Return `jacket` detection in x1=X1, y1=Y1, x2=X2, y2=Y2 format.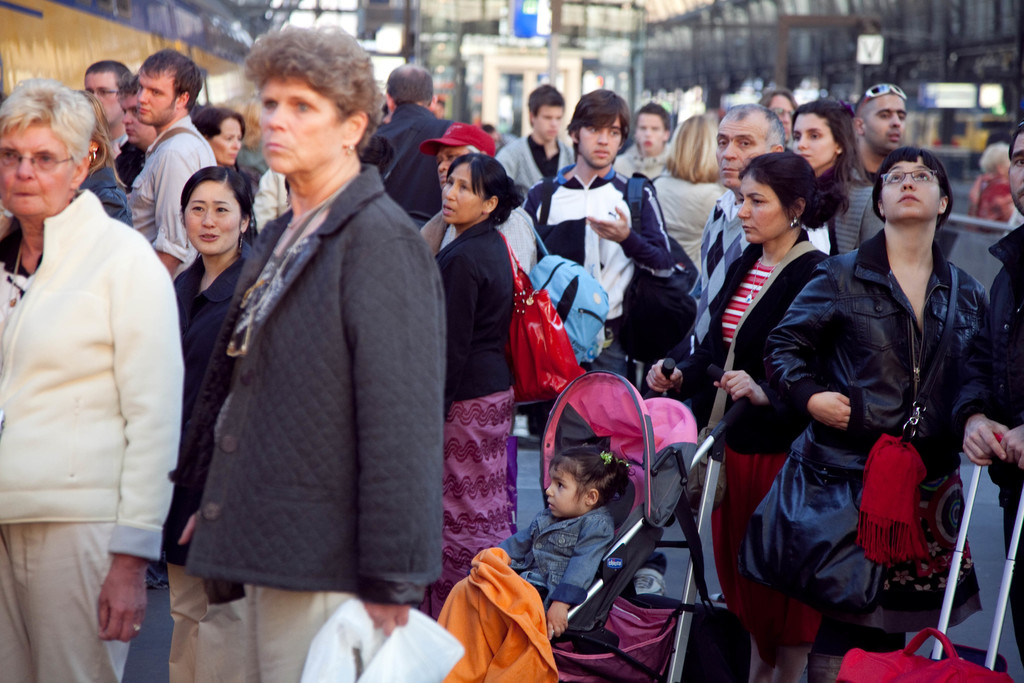
x1=779, y1=145, x2=997, y2=539.
